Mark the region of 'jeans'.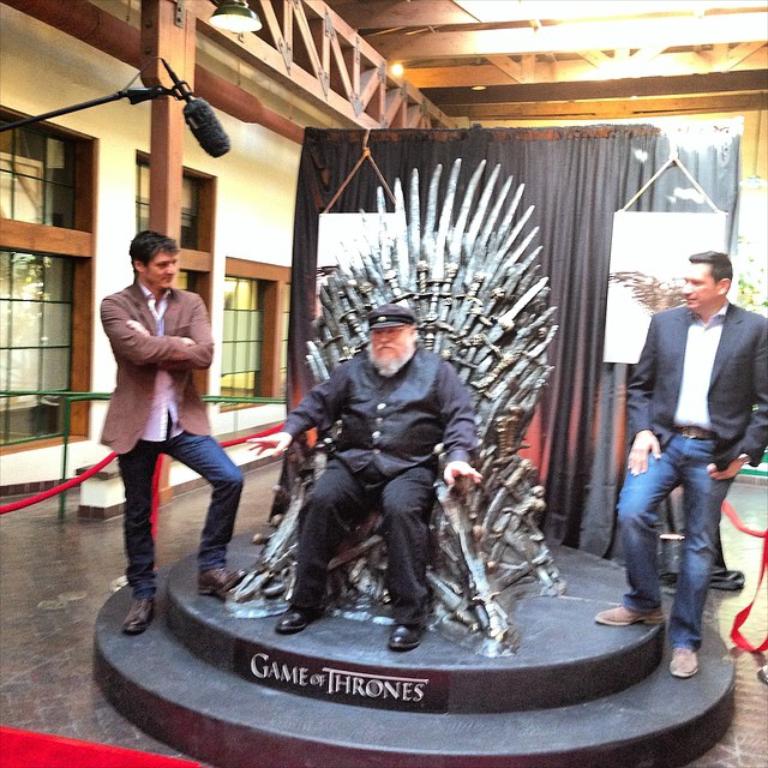
Region: <box>620,433,732,647</box>.
